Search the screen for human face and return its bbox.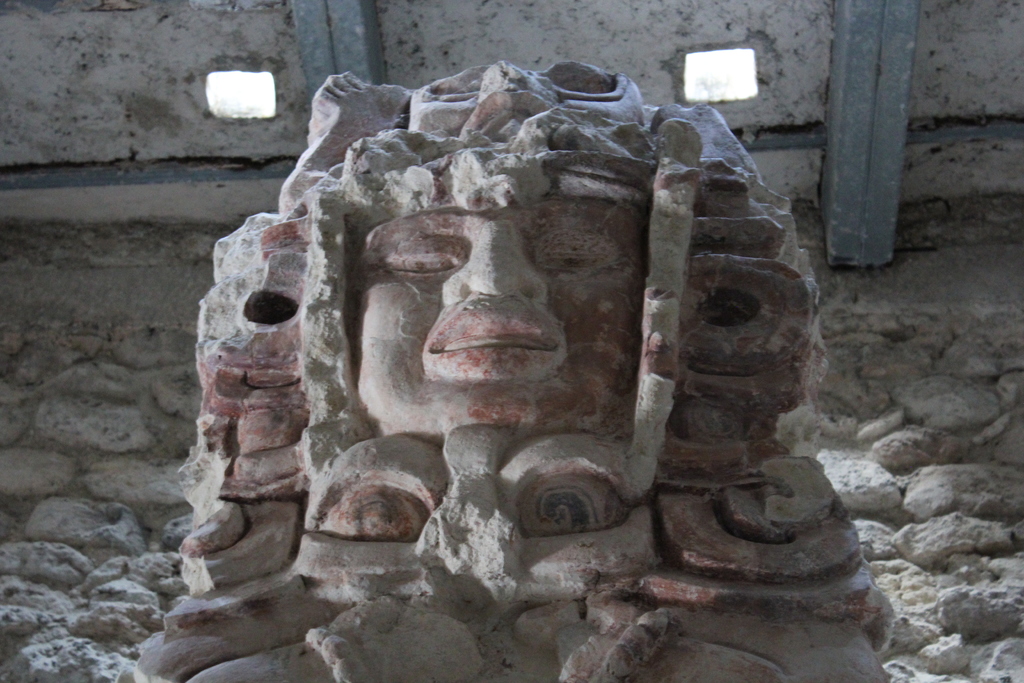
Found: bbox(356, 200, 644, 440).
